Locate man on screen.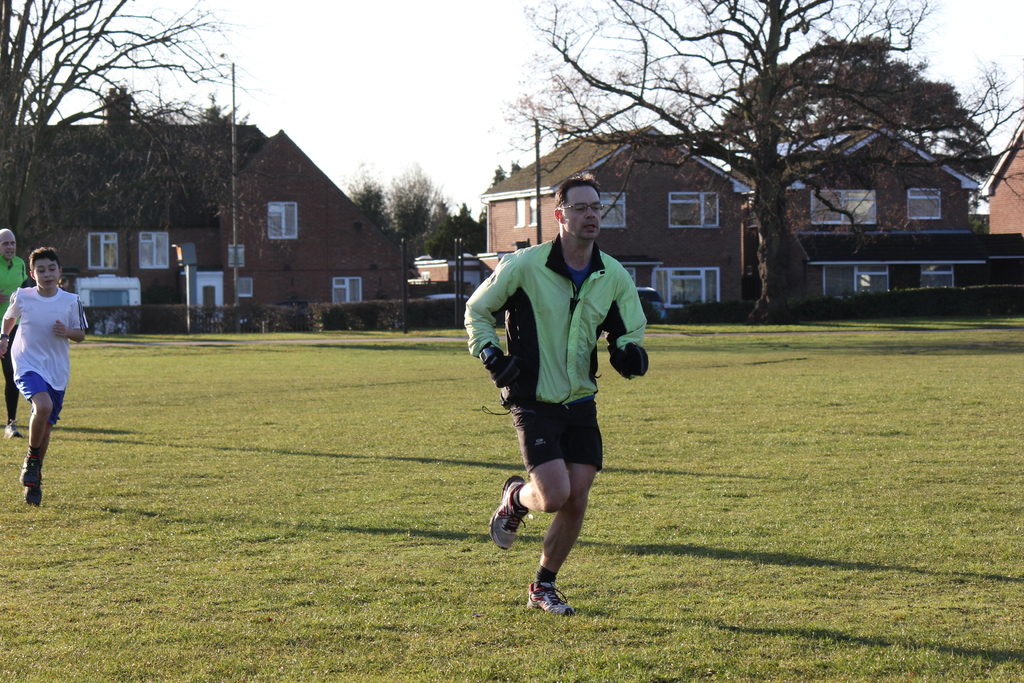
On screen at bbox(0, 226, 26, 437).
